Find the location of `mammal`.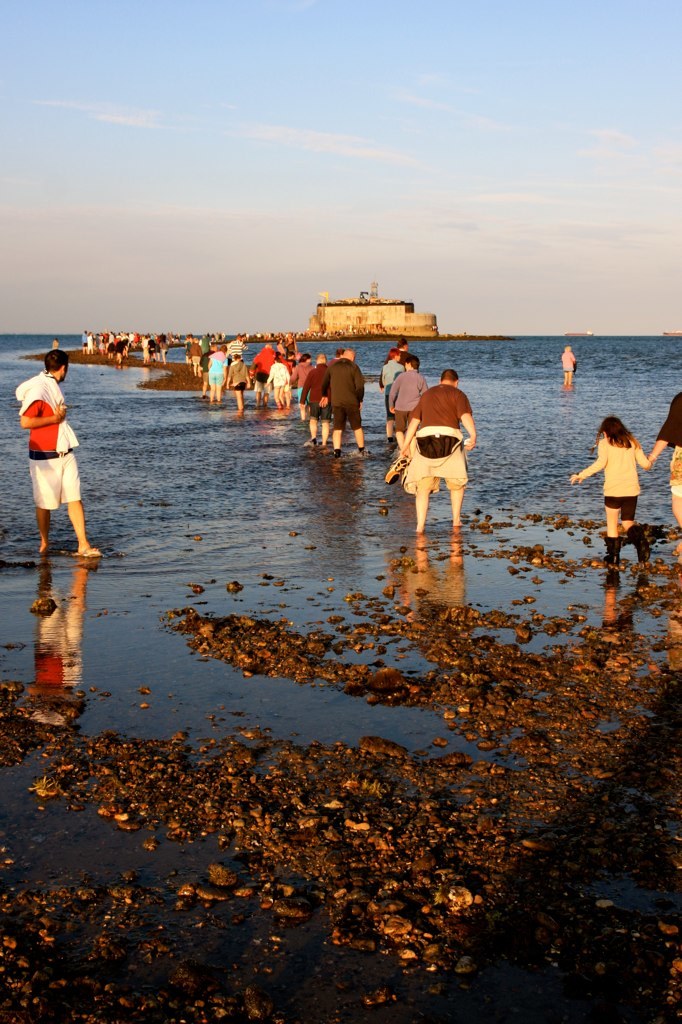
Location: rect(651, 390, 681, 553).
